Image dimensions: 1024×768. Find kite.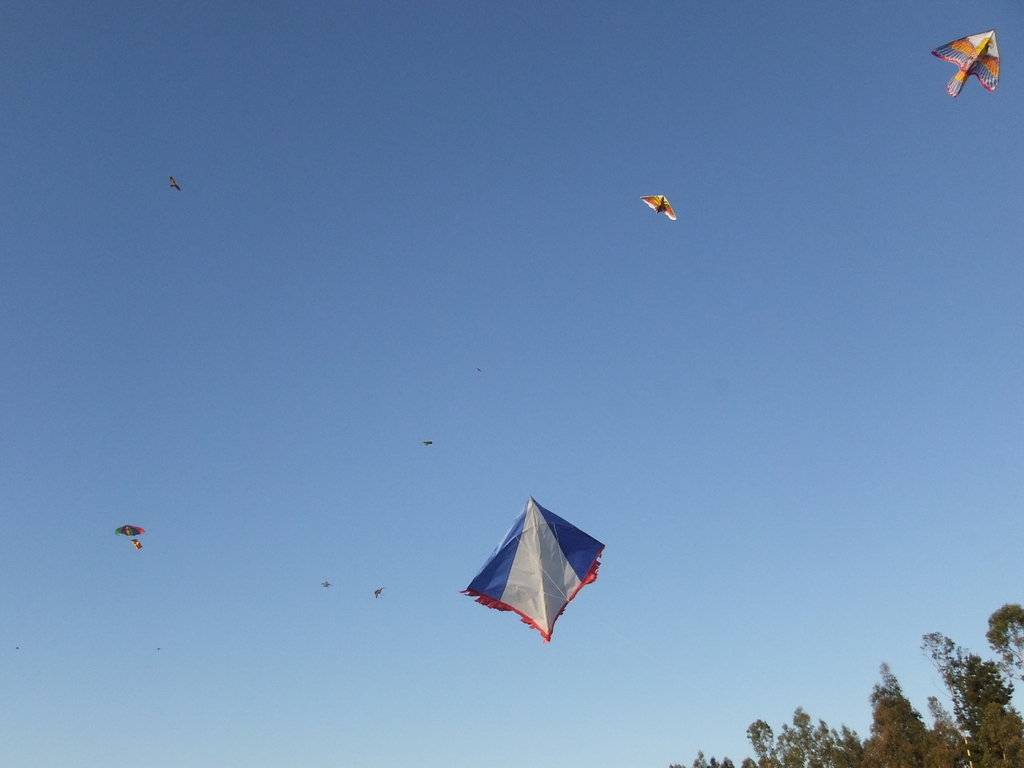
l=318, t=578, r=332, b=590.
